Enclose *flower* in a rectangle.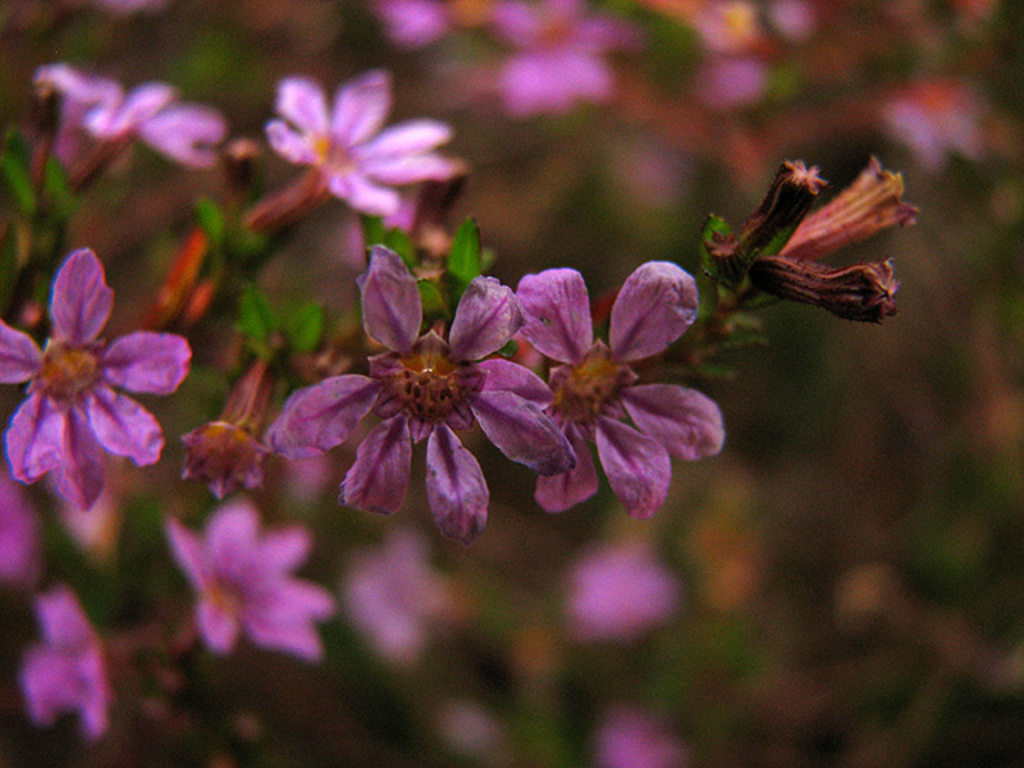
(left=242, top=78, right=462, bottom=240).
